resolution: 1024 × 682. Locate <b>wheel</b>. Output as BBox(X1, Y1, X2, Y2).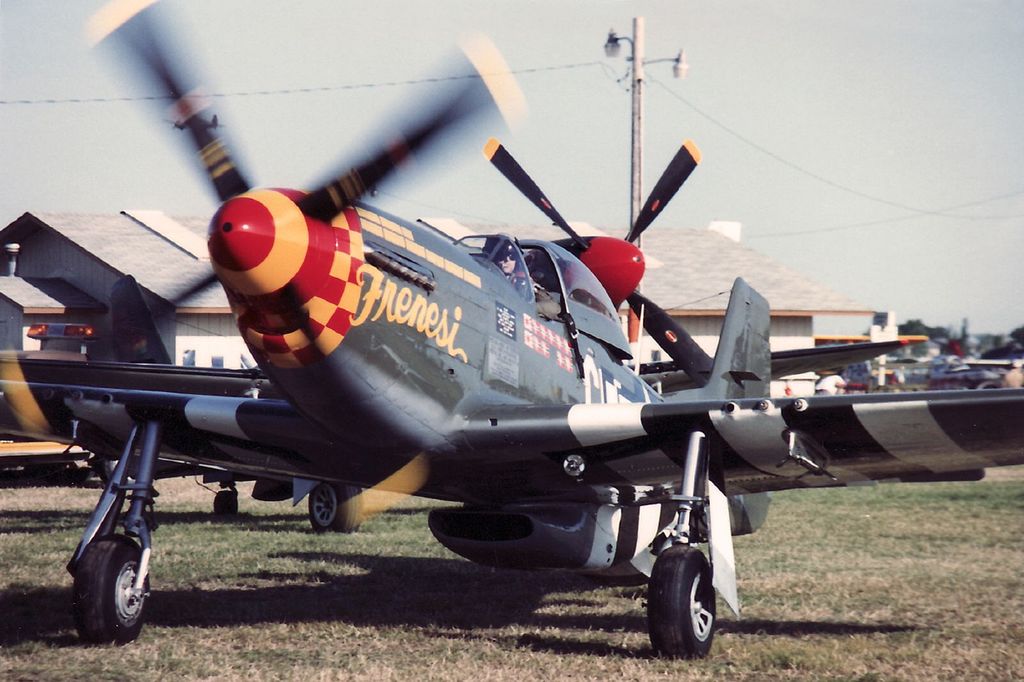
BBox(646, 541, 724, 666).
